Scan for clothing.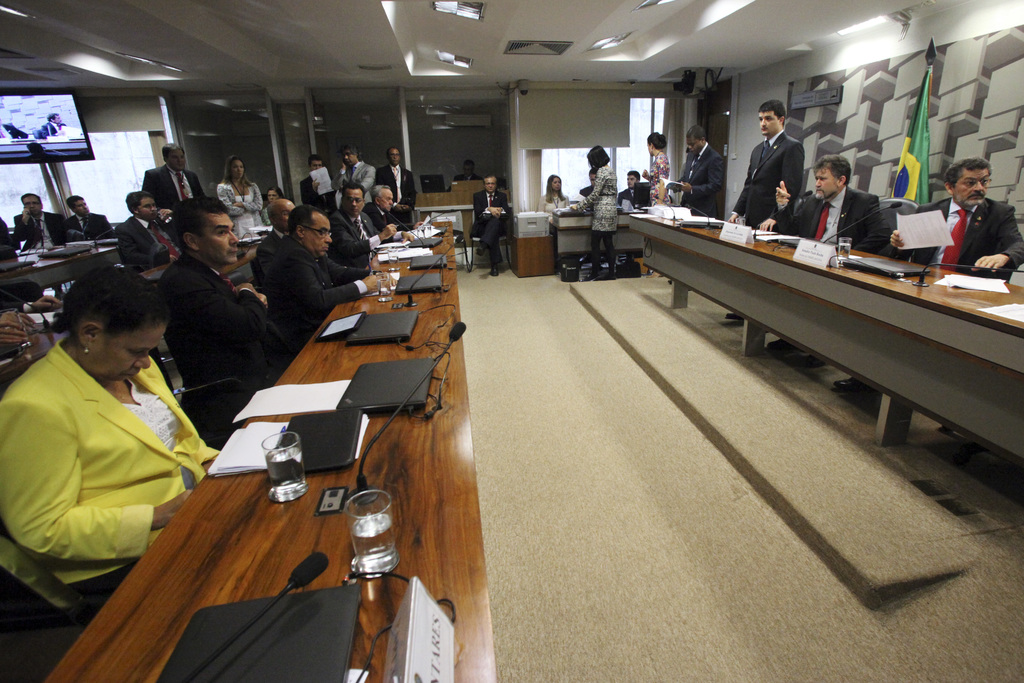
Scan result: [376, 160, 415, 209].
